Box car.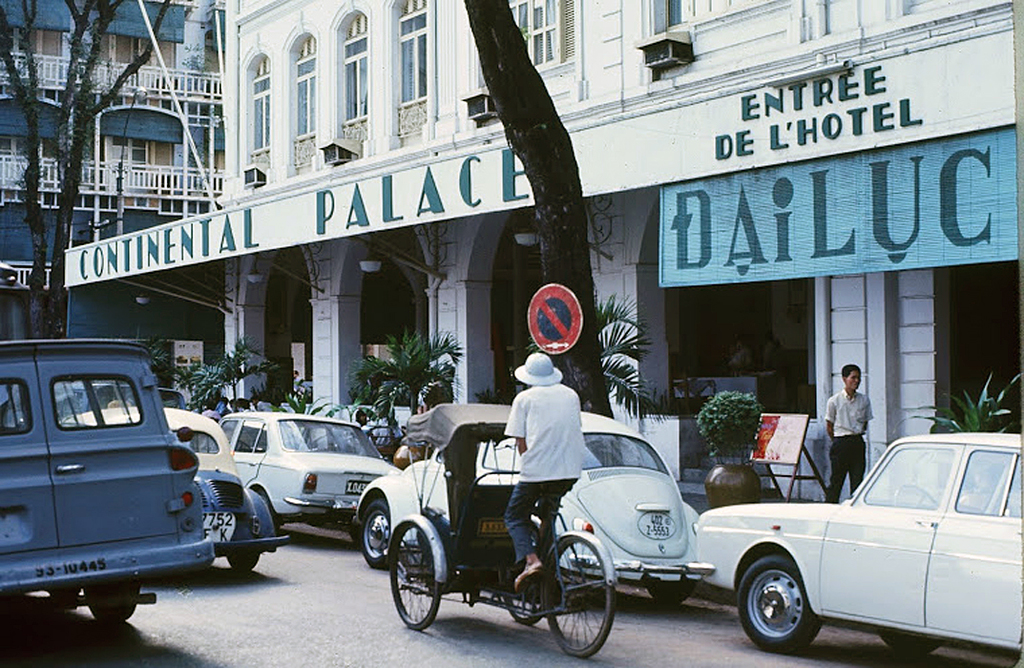
pyautogui.locateOnScreen(345, 408, 713, 606).
